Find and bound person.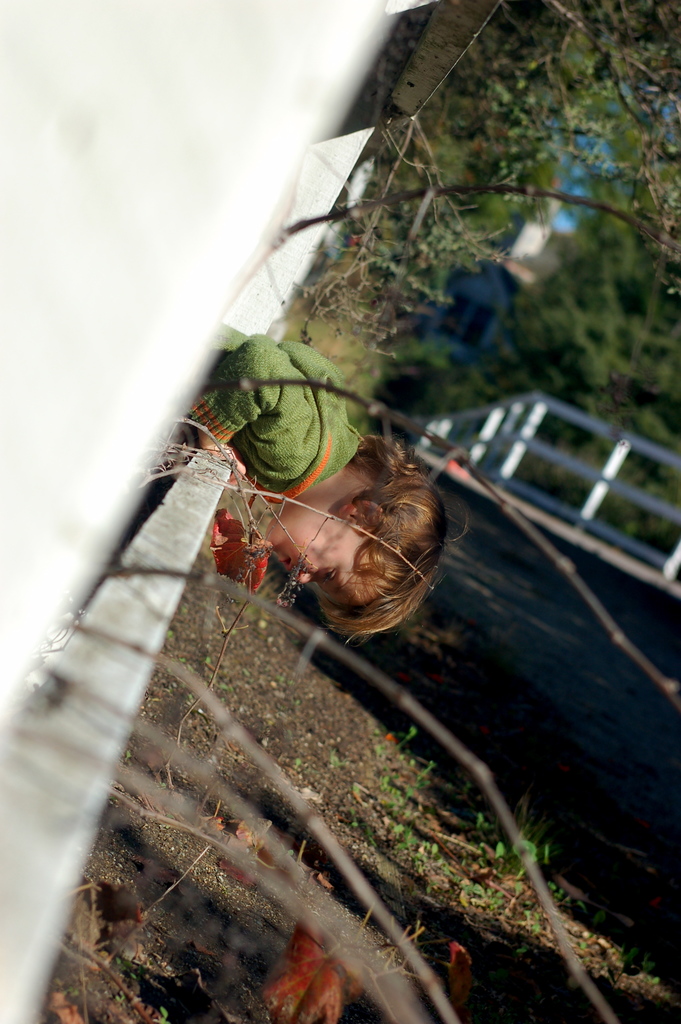
Bound: {"x1": 186, "y1": 335, "x2": 439, "y2": 652}.
